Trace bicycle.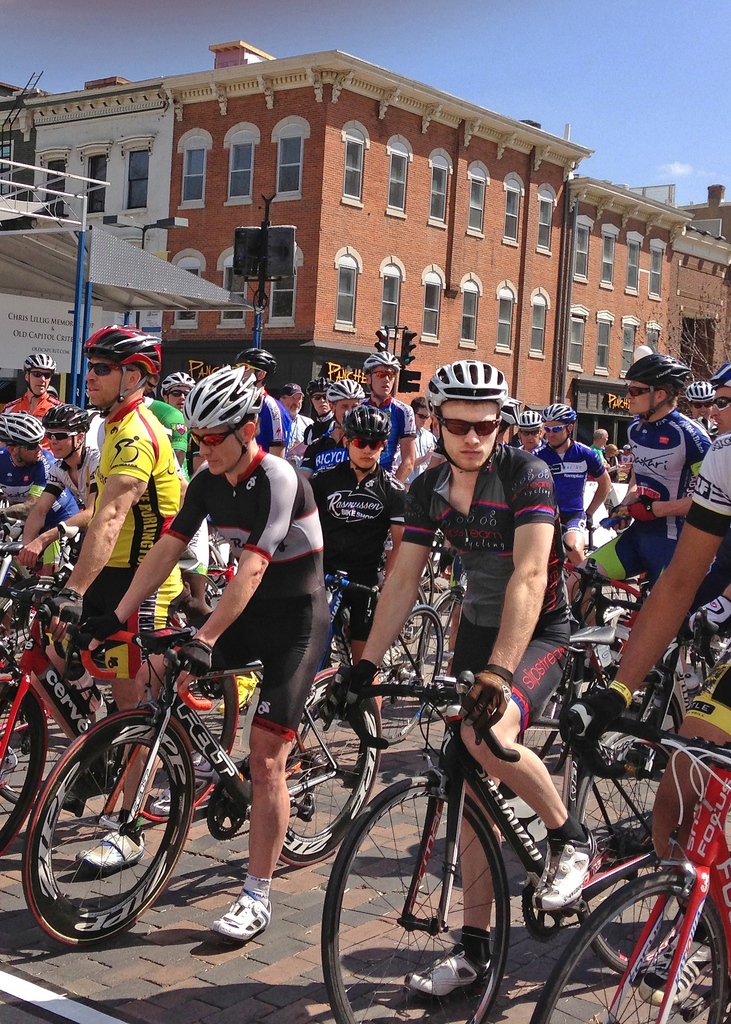
Traced to l=641, t=582, r=730, b=705.
